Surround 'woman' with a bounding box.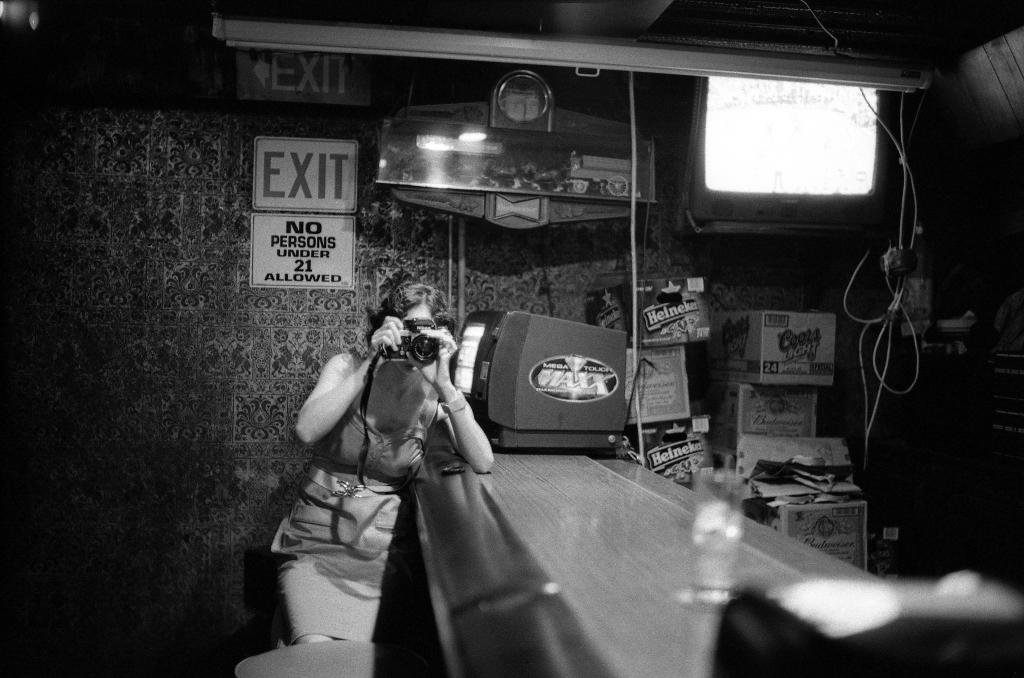
bbox=(260, 280, 507, 649).
